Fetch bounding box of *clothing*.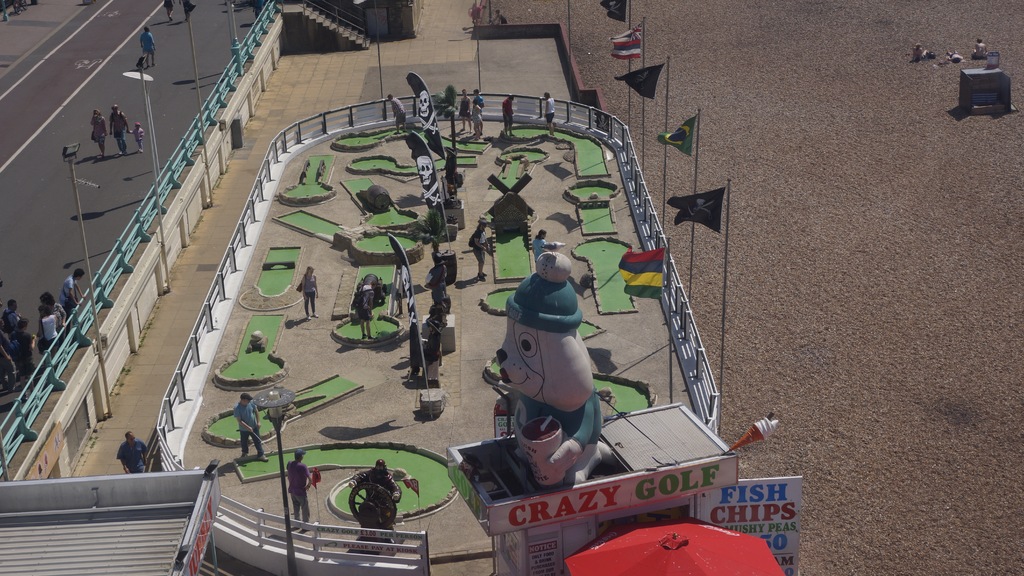
Bbox: (470, 230, 484, 266).
